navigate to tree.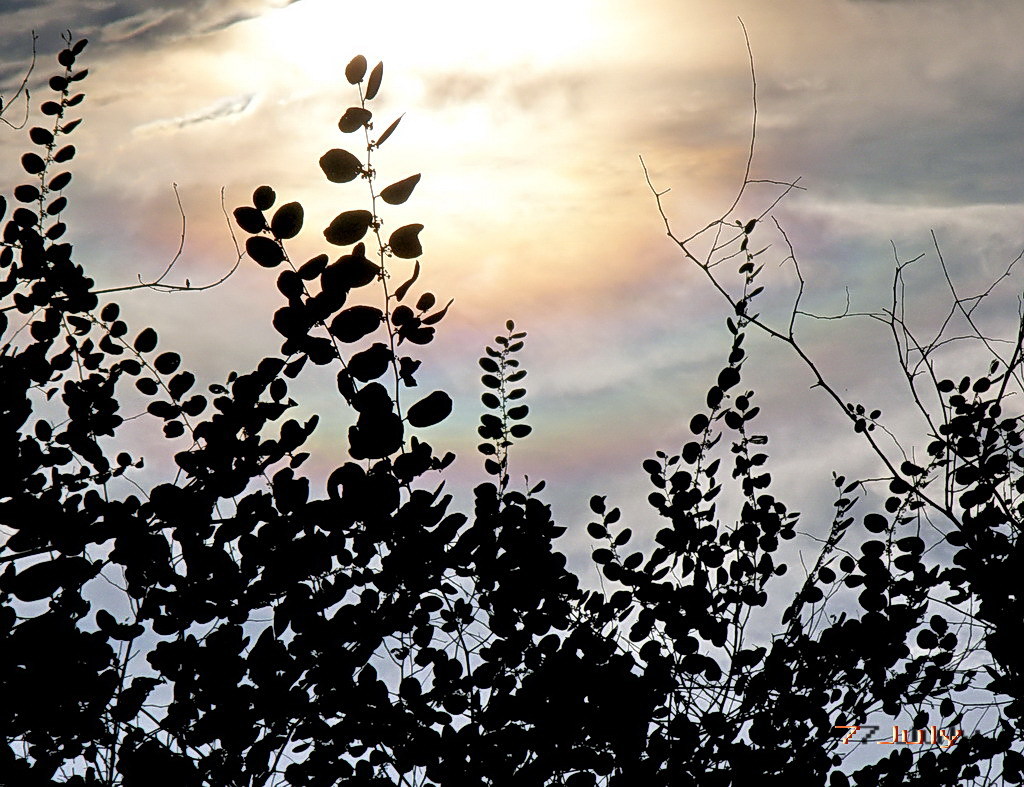
Navigation target: [left=736, top=230, right=1014, bottom=786].
